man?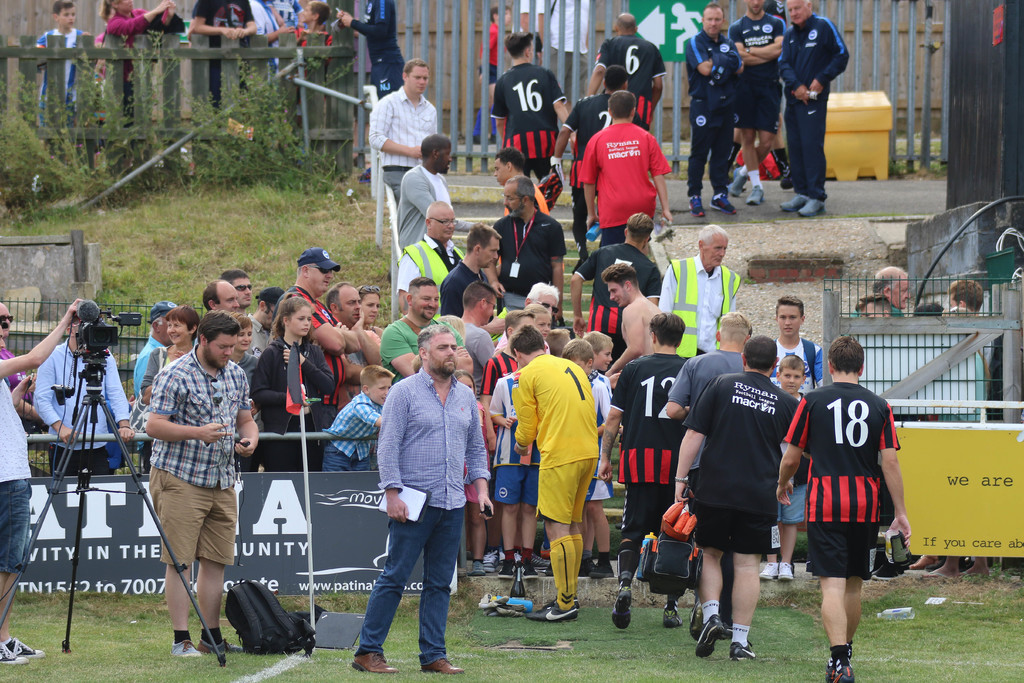
(564, 213, 652, 368)
